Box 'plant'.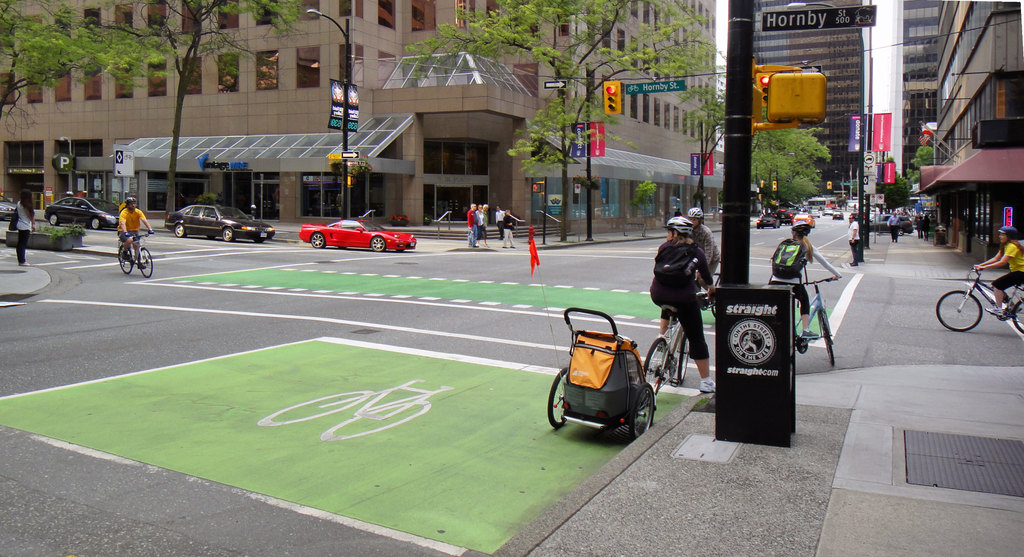
835,198,847,208.
